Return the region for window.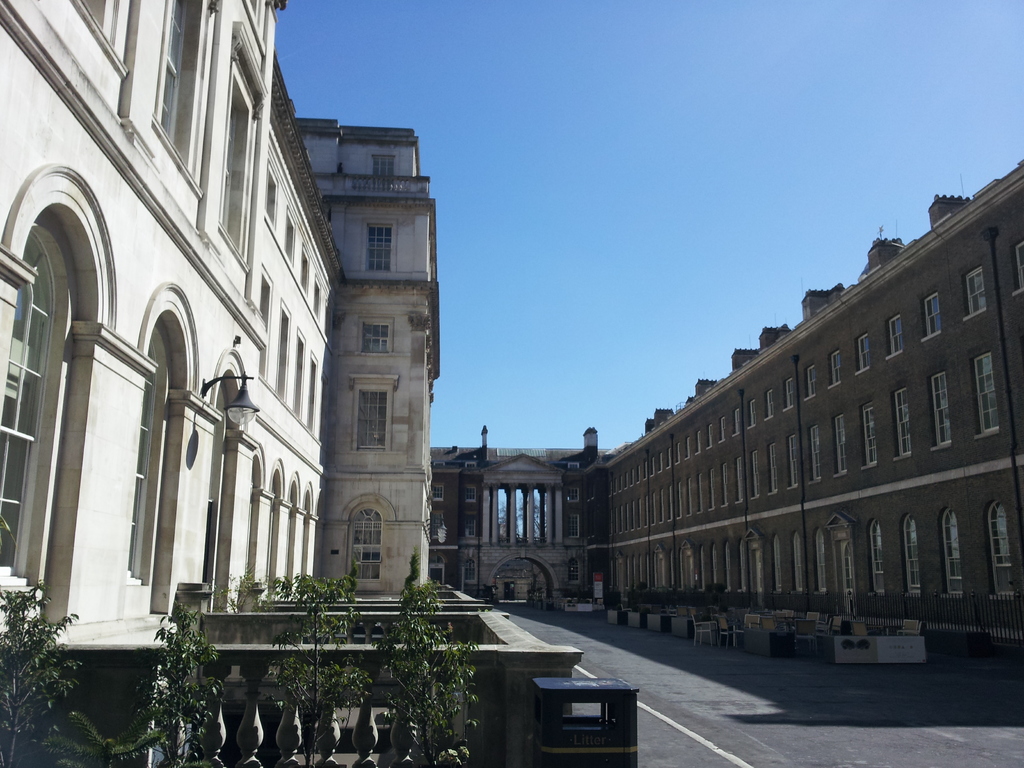
BBox(284, 471, 307, 593).
